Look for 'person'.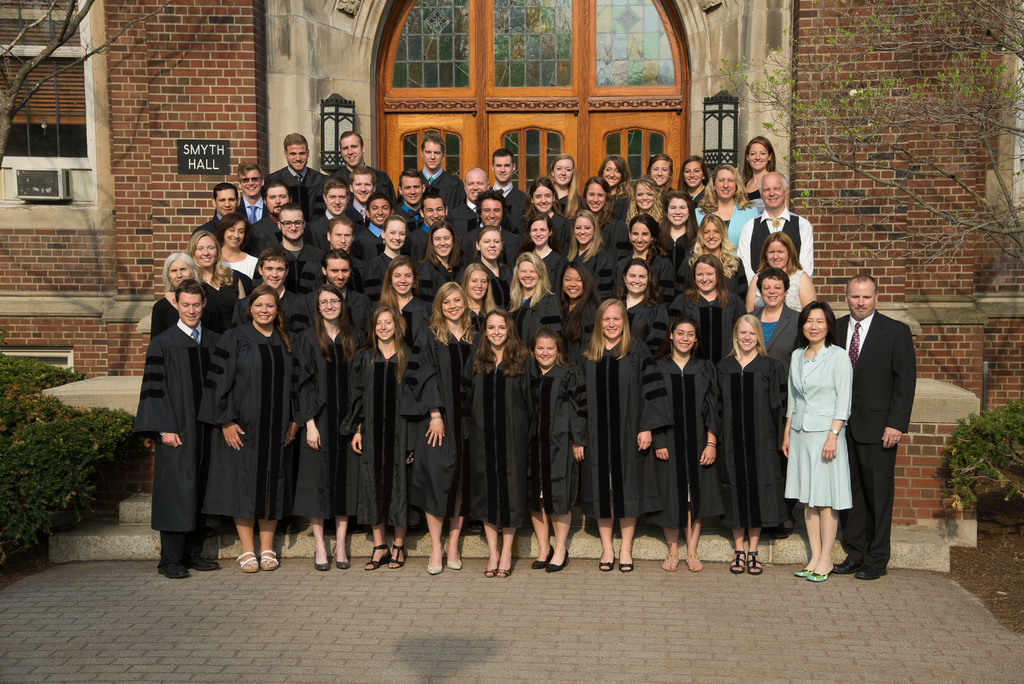
Found: [left=398, top=172, right=428, bottom=226].
